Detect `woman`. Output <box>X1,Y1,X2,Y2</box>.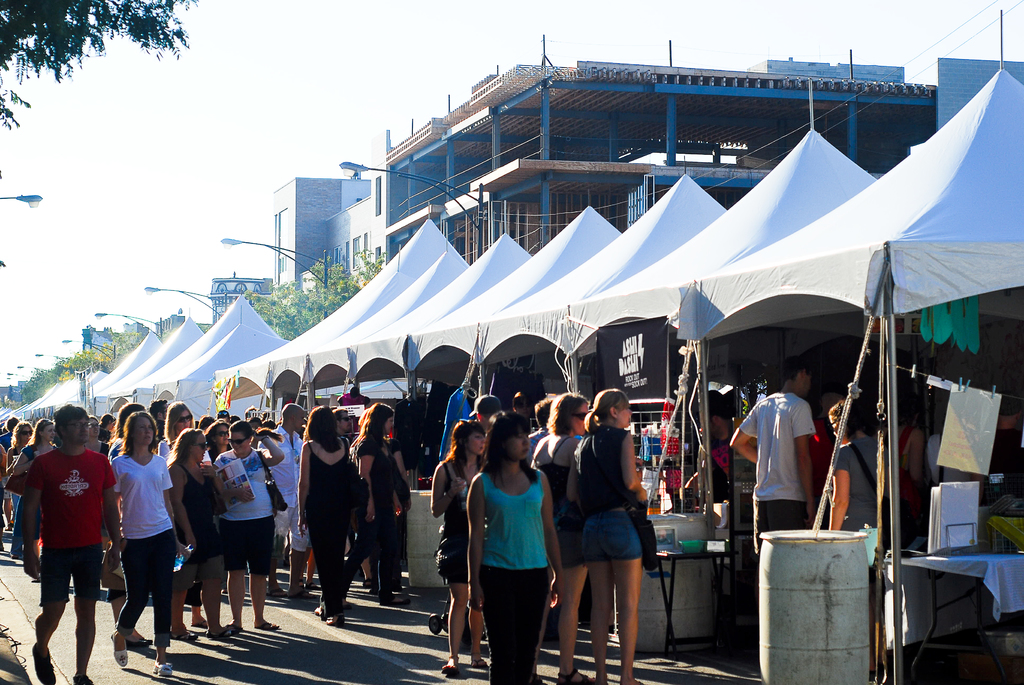
<box>343,393,410,609</box>.
